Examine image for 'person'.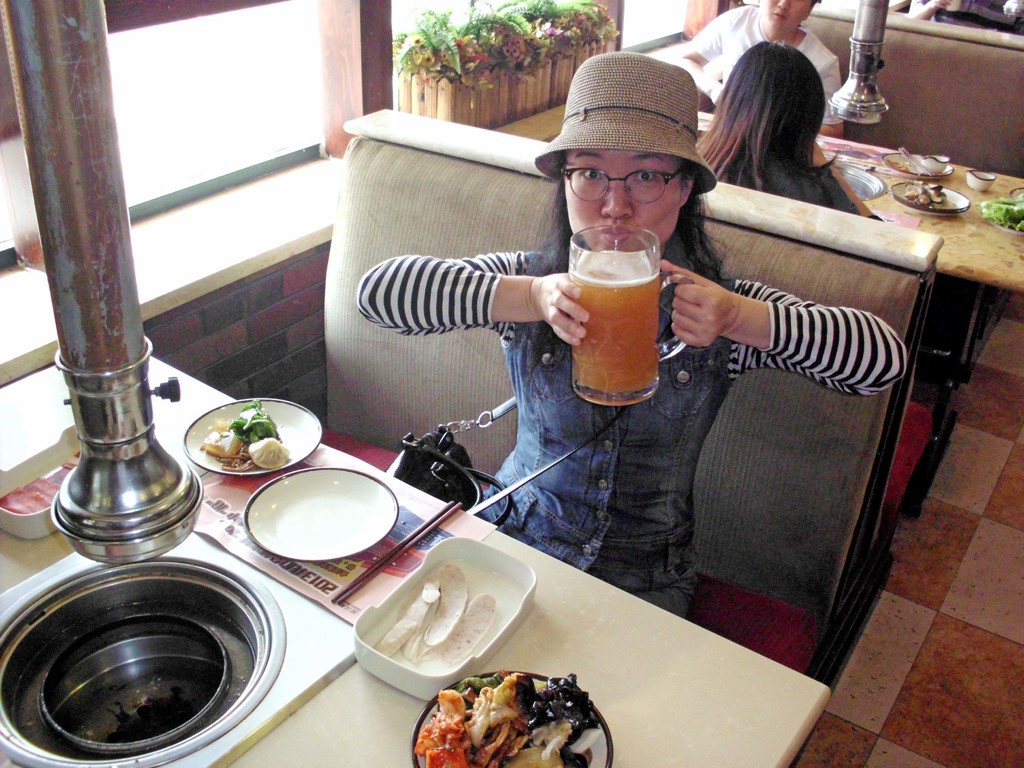
Examination result: bbox=[358, 38, 872, 660].
